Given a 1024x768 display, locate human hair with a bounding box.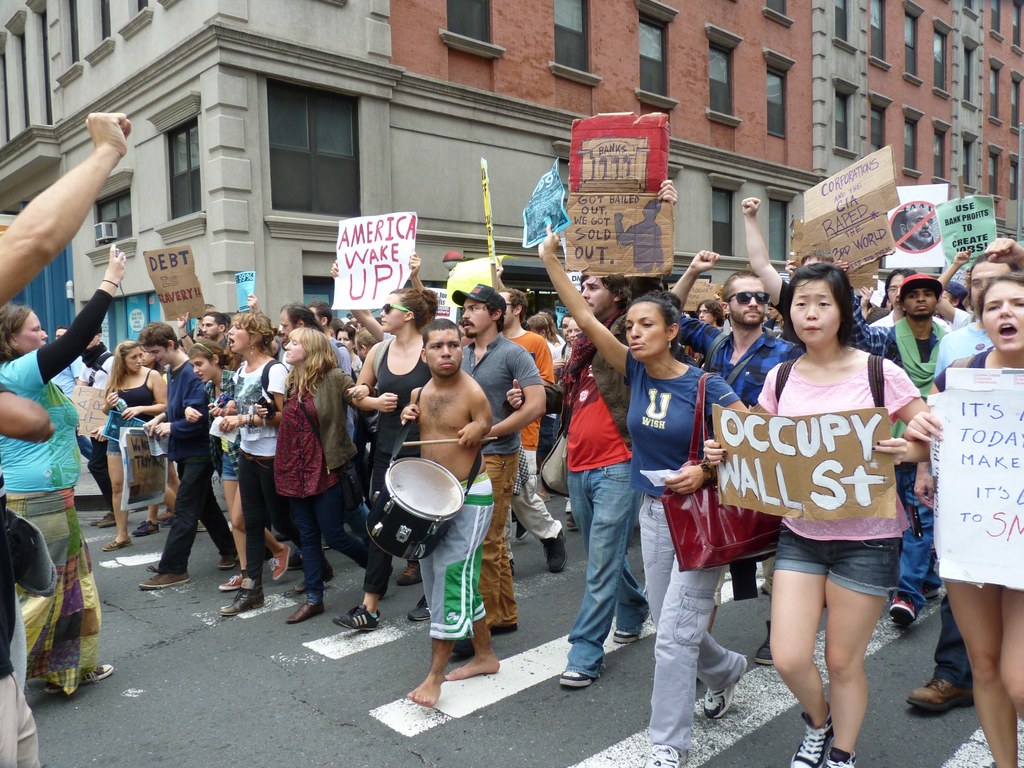
Located: box=[562, 310, 573, 322].
